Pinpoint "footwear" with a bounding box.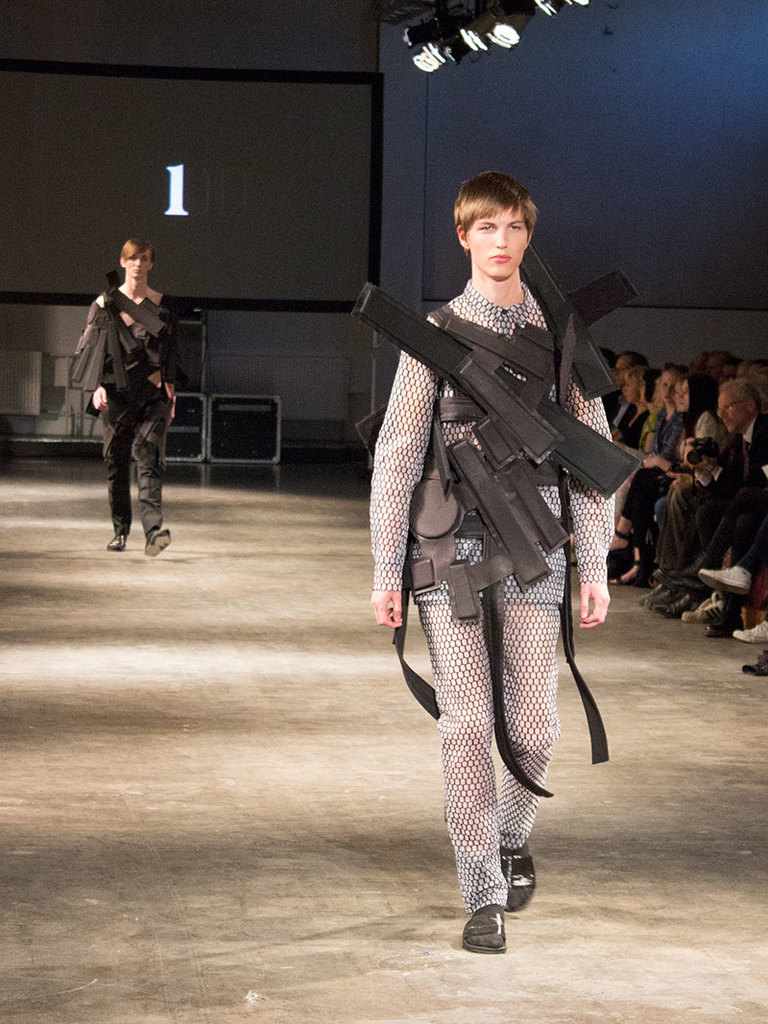
box=[662, 586, 715, 616].
